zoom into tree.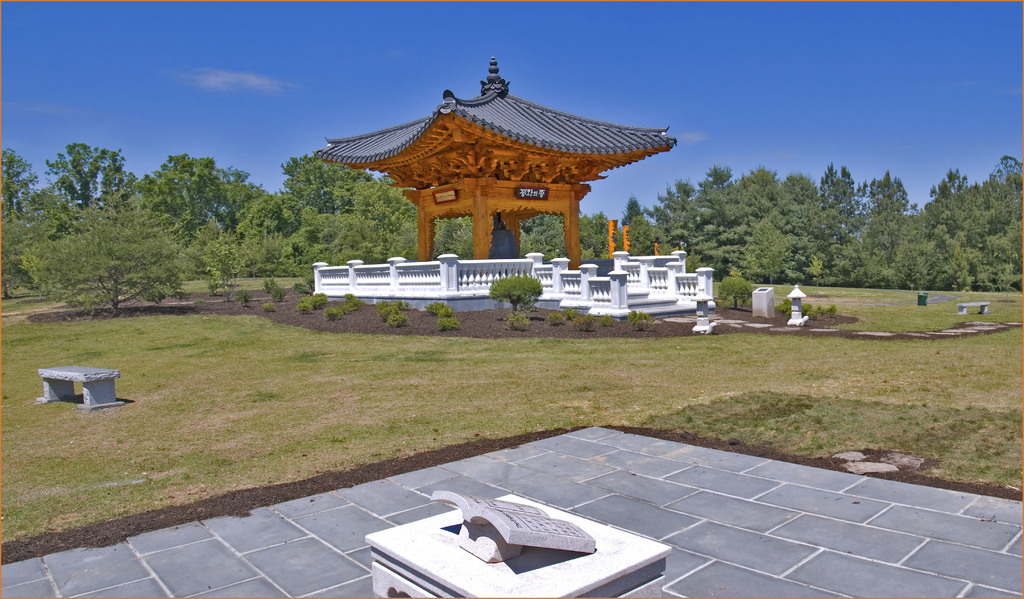
Zoom target: bbox=(717, 276, 749, 310).
